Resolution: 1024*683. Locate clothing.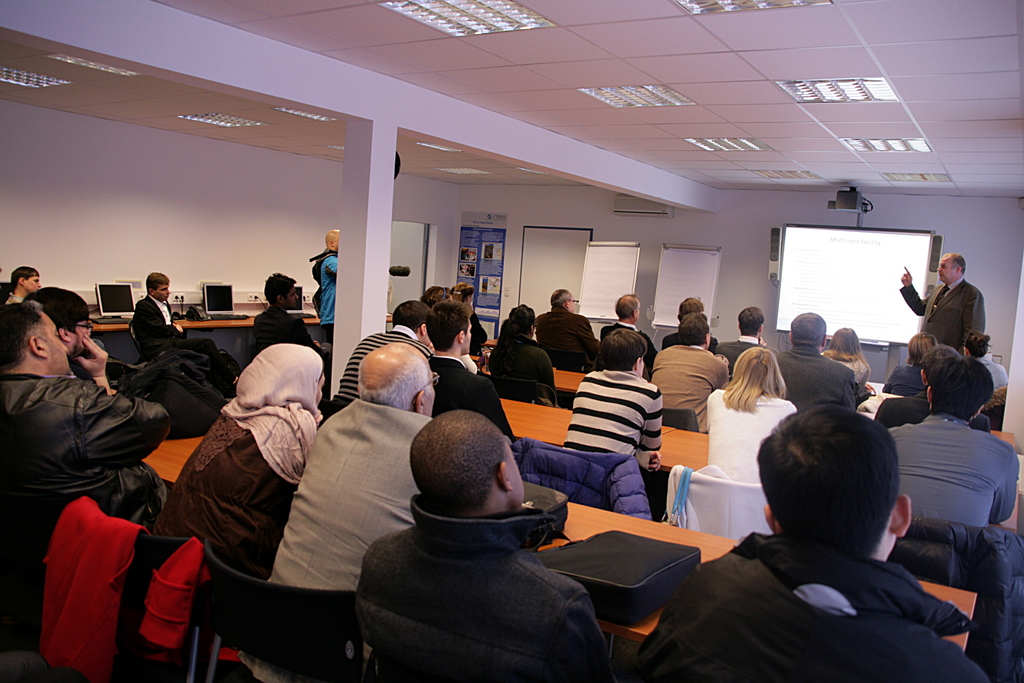
{"x1": 602, "y1": 318, "x2": 664, "y2": 353}.
